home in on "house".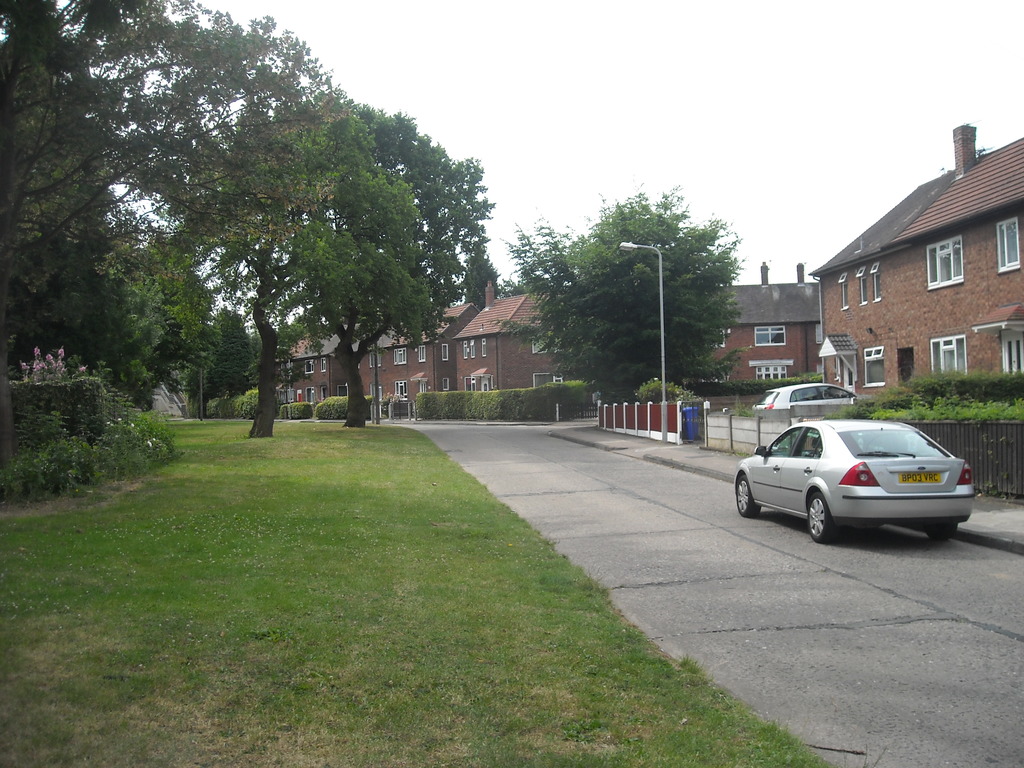
Homed in at rect(671, 262, 821, 399).
